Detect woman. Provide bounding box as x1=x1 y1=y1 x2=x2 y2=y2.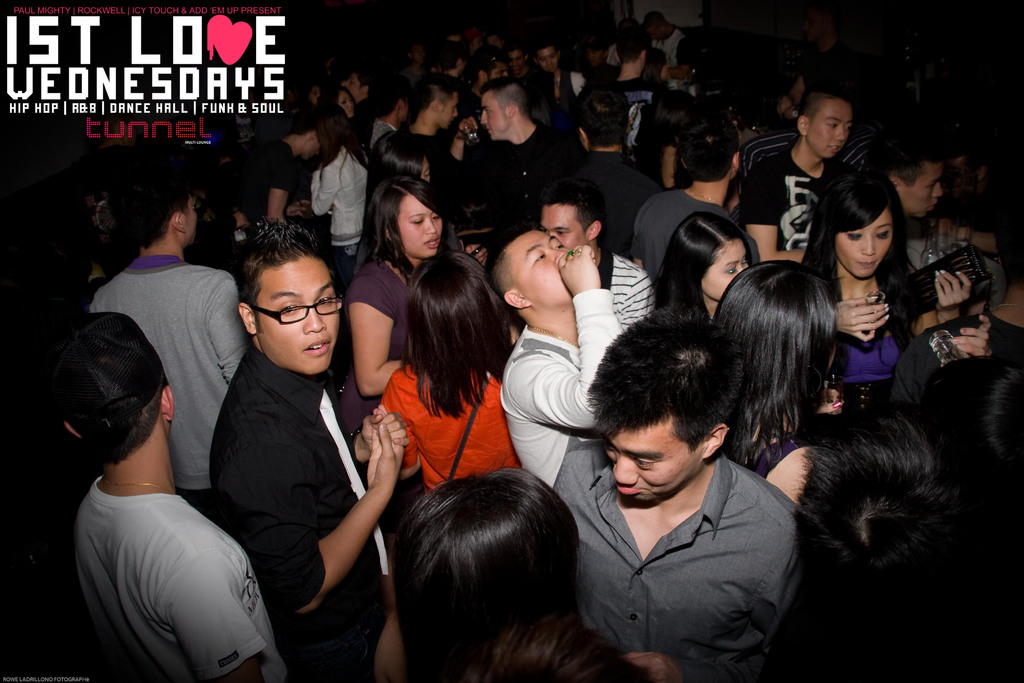
x1=325 y1=84 x2=357 y2=124.
